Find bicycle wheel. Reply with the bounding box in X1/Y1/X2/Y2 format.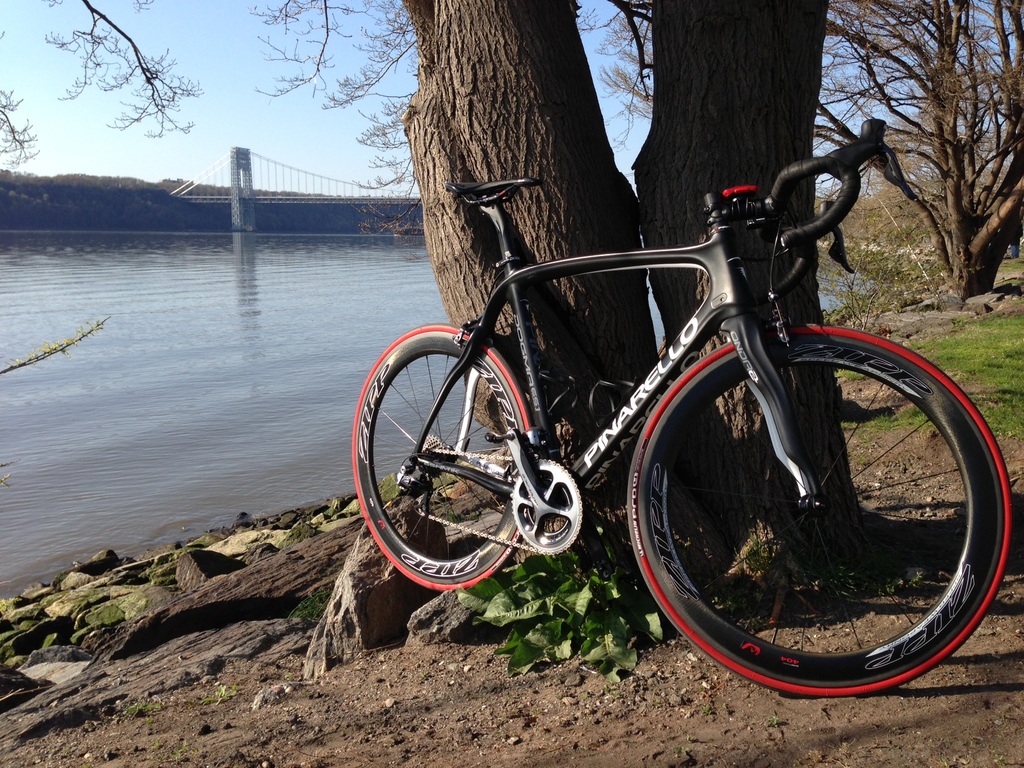
348/326/534/597.
